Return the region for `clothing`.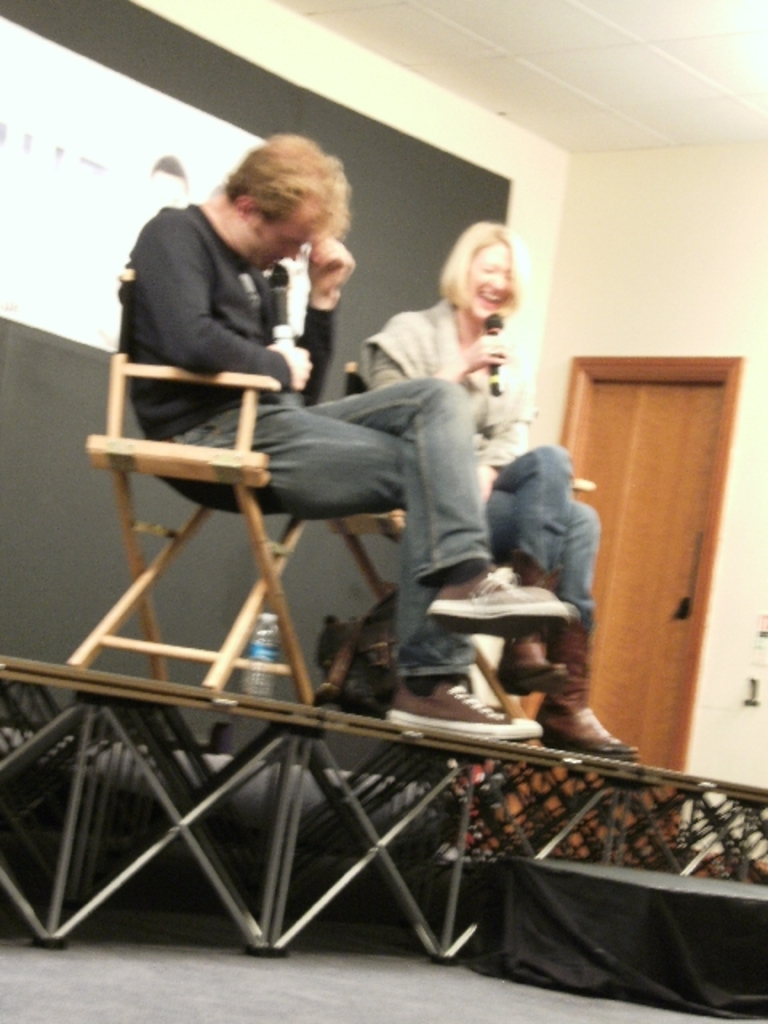
Rect(107, 194, 531, 710).
